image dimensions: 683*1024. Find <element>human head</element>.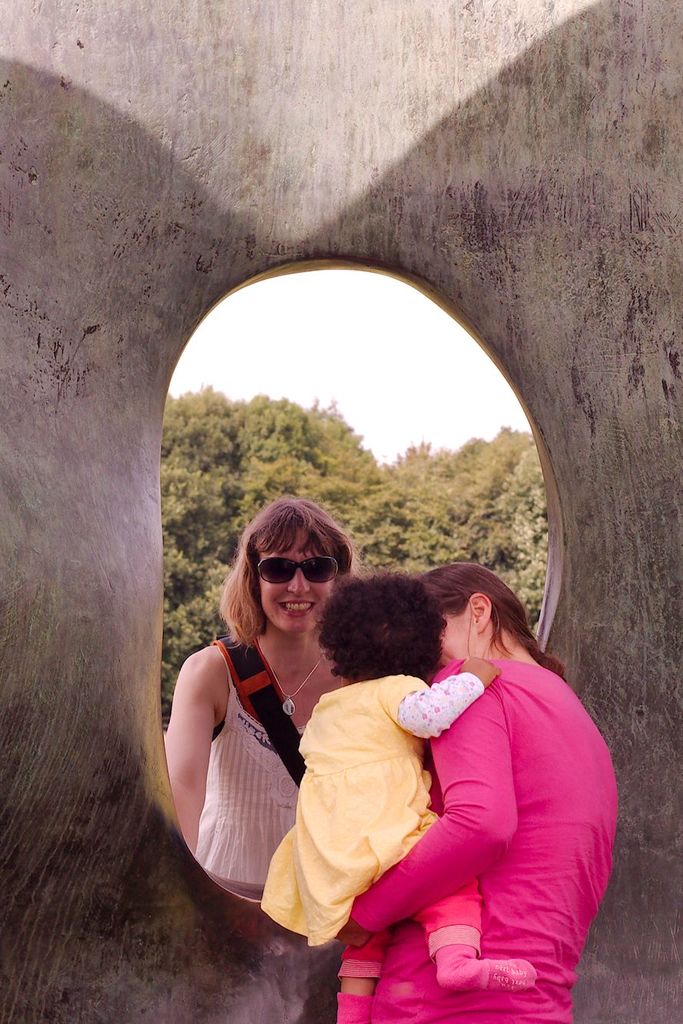
select_region(331, 575, 435, 674).
